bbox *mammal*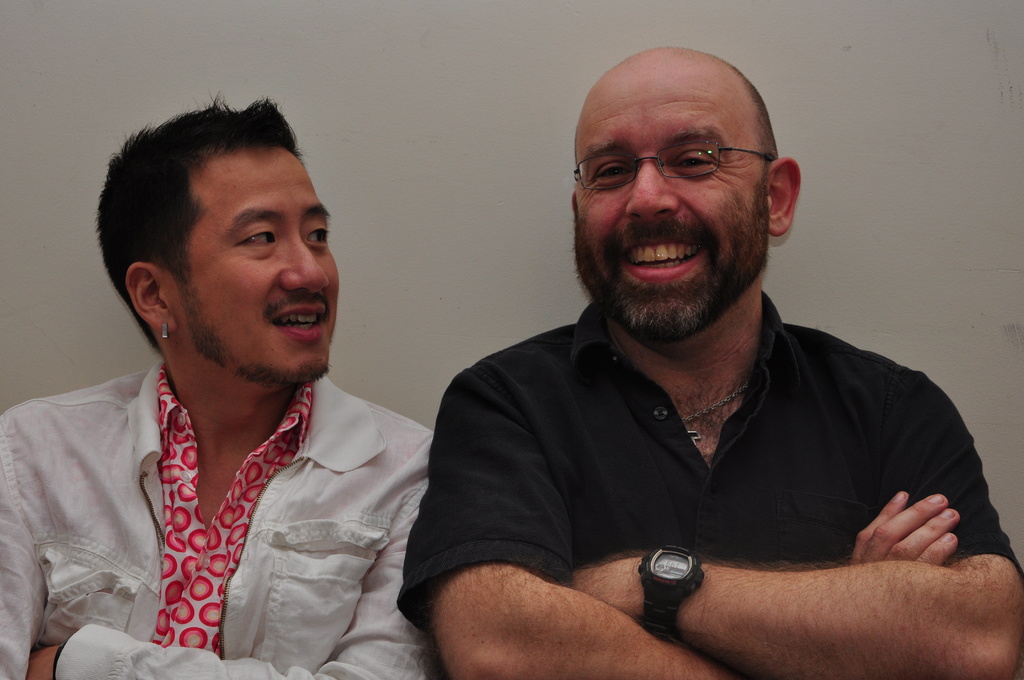
BBox(0, 92, 434, 679)
